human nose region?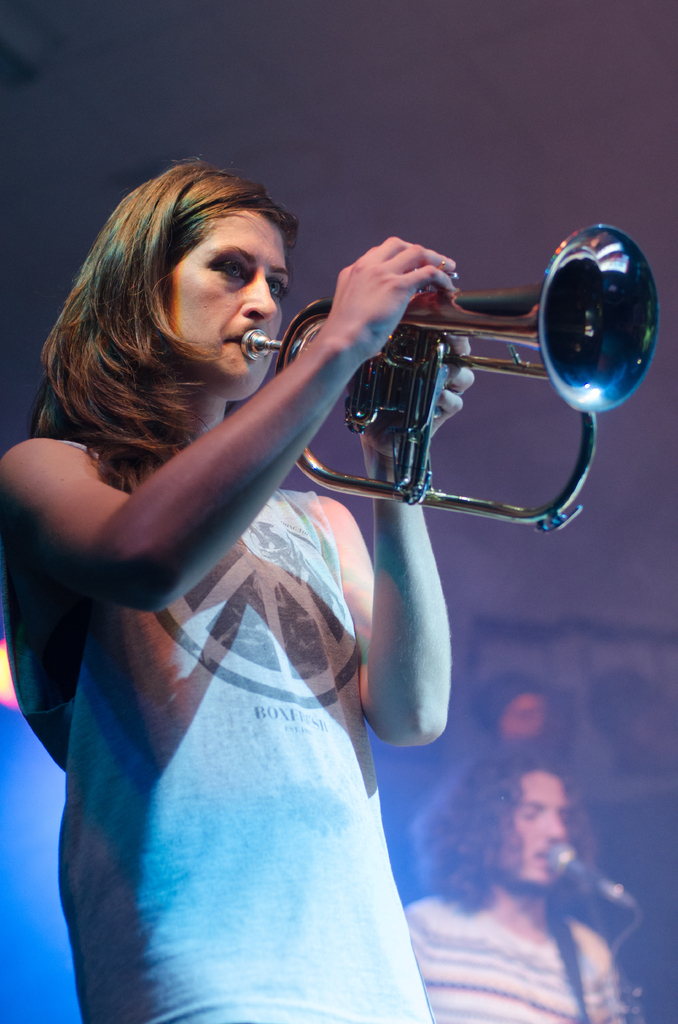
x1=540 y1=812 x2=567 y2=842
